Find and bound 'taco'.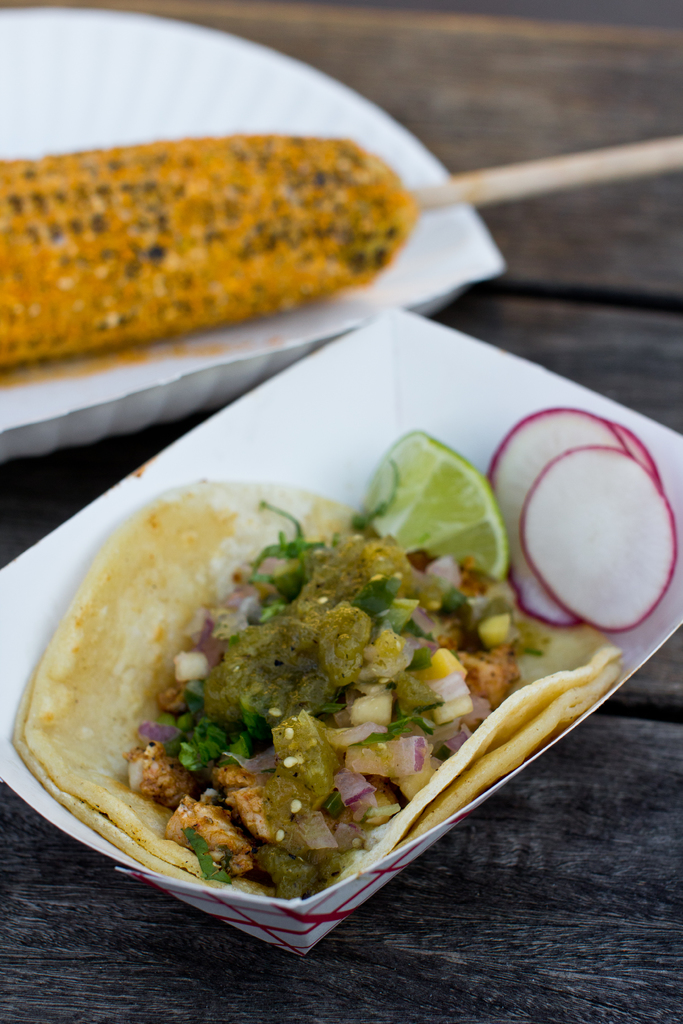
Bound: [left=21, top=456, right=607, bottom=927].
